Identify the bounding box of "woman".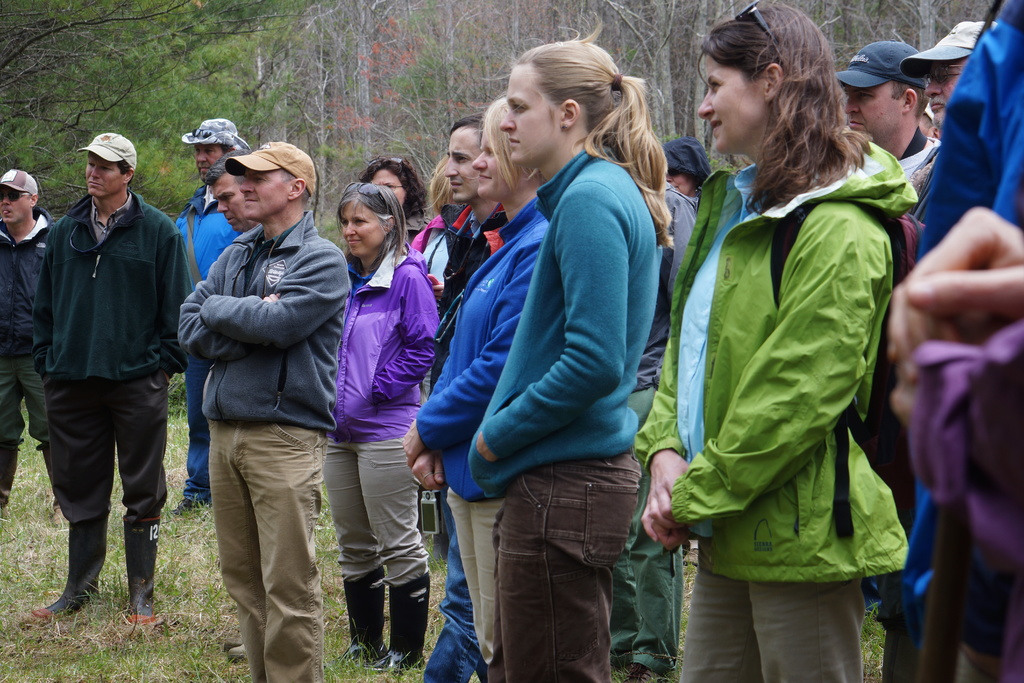
[x1=628, y1=4, x2=917, y2=682].
